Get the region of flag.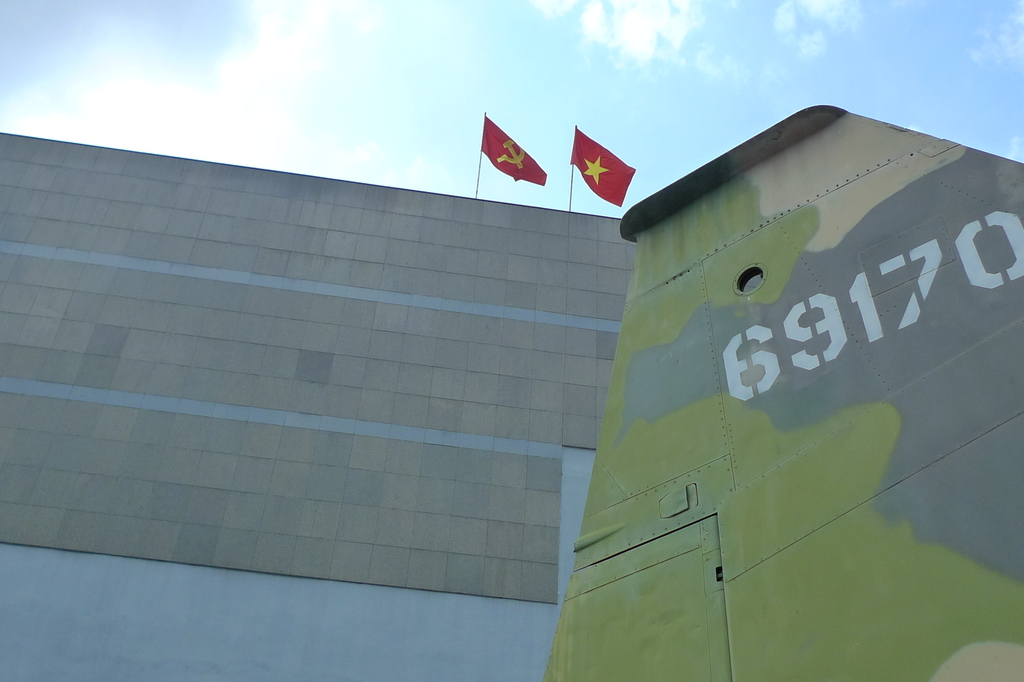
569, 127, 636, 206.
